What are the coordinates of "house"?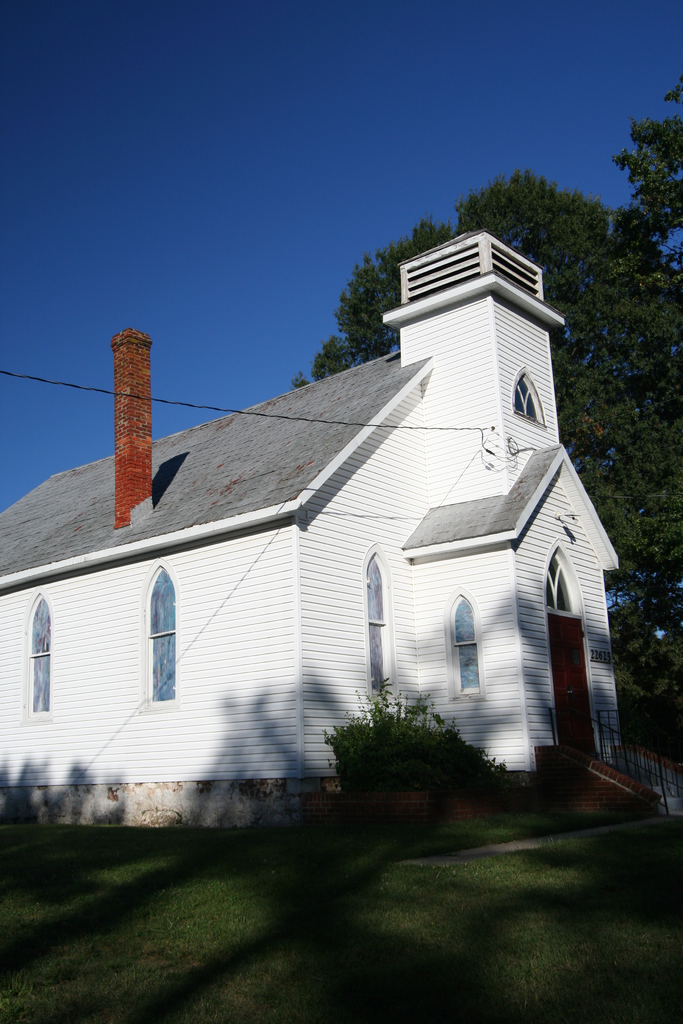
x1=0, y1=230, x2=652, y2=817.
